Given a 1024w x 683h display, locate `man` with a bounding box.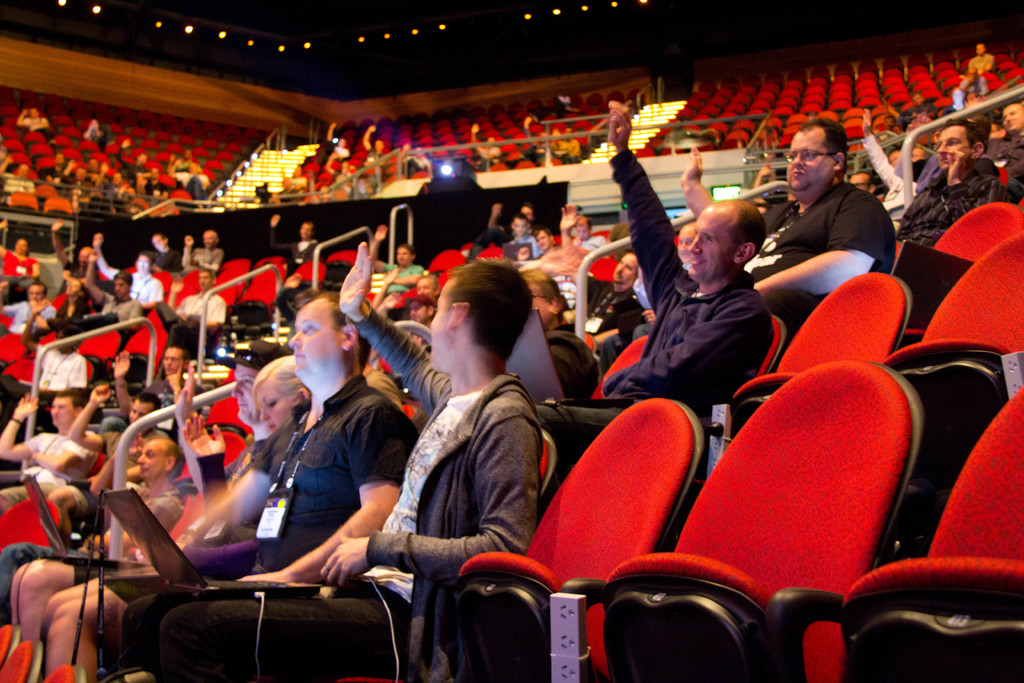
Located: (x1=0, y1=388, x2=99, y2=517).
